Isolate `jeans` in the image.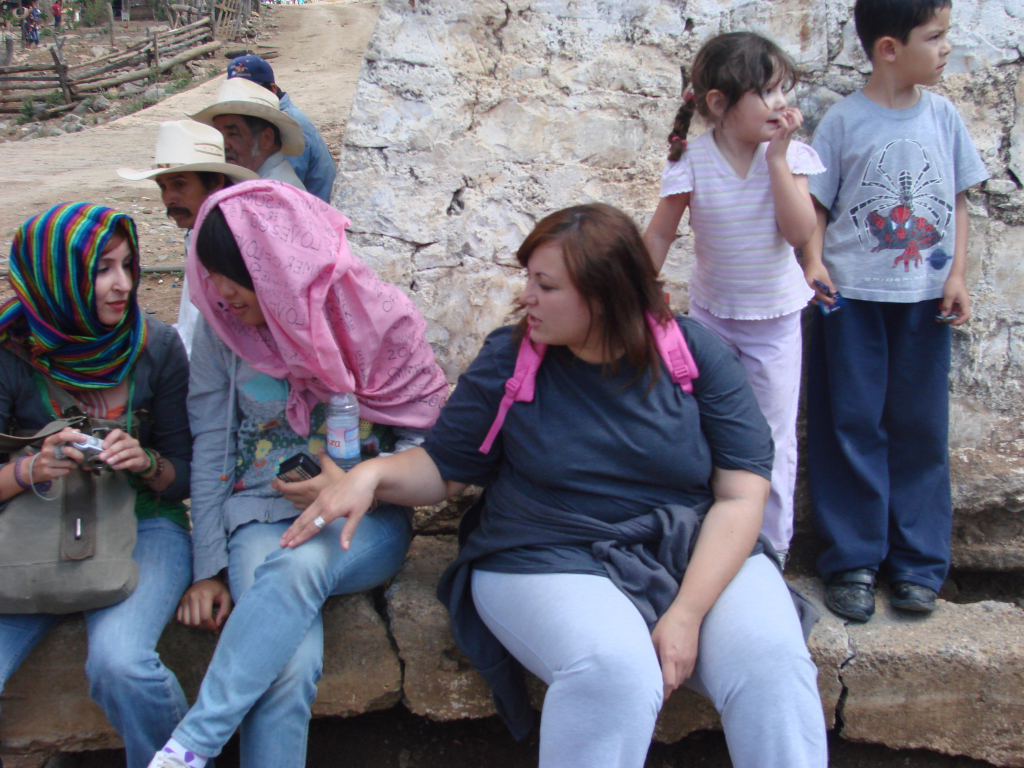
Isolated region: bbox(783, 299, 956, 593).
